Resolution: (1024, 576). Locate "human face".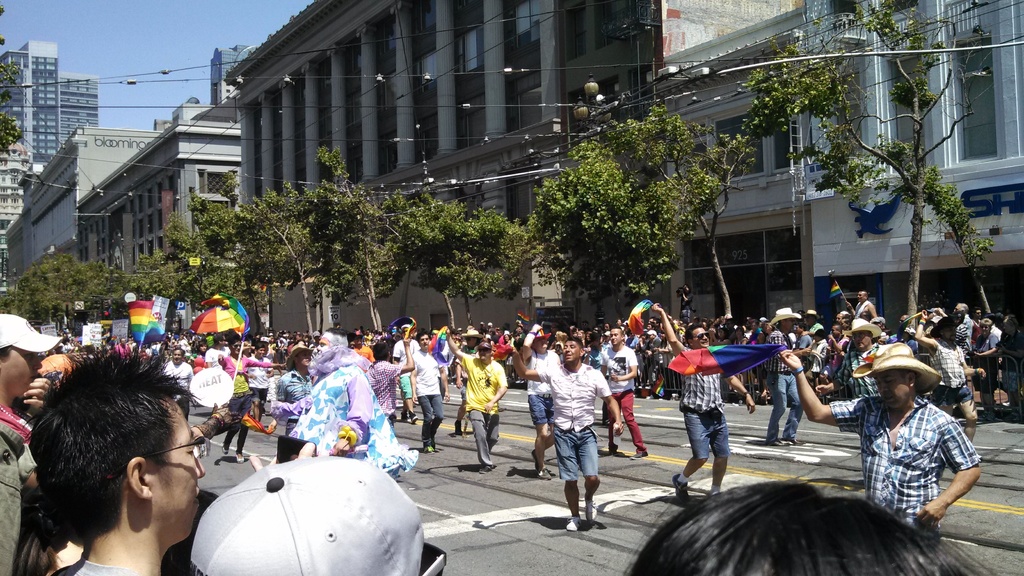
detection(853, 331, 870, 349).
